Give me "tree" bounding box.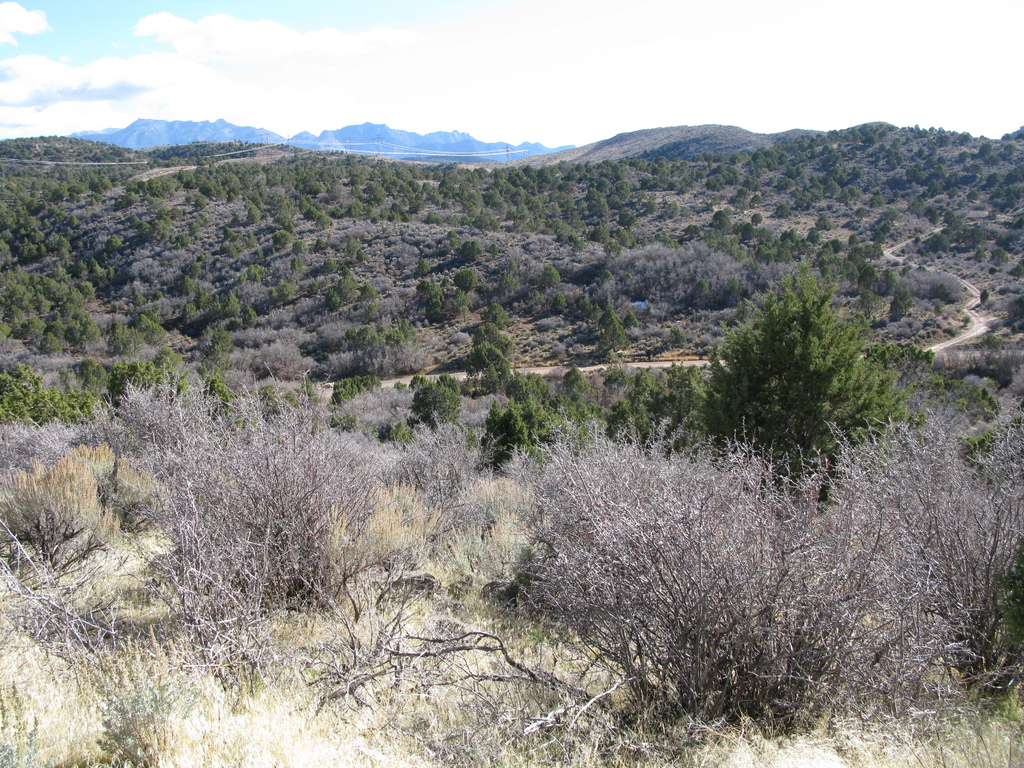
(319,212,328,228).
